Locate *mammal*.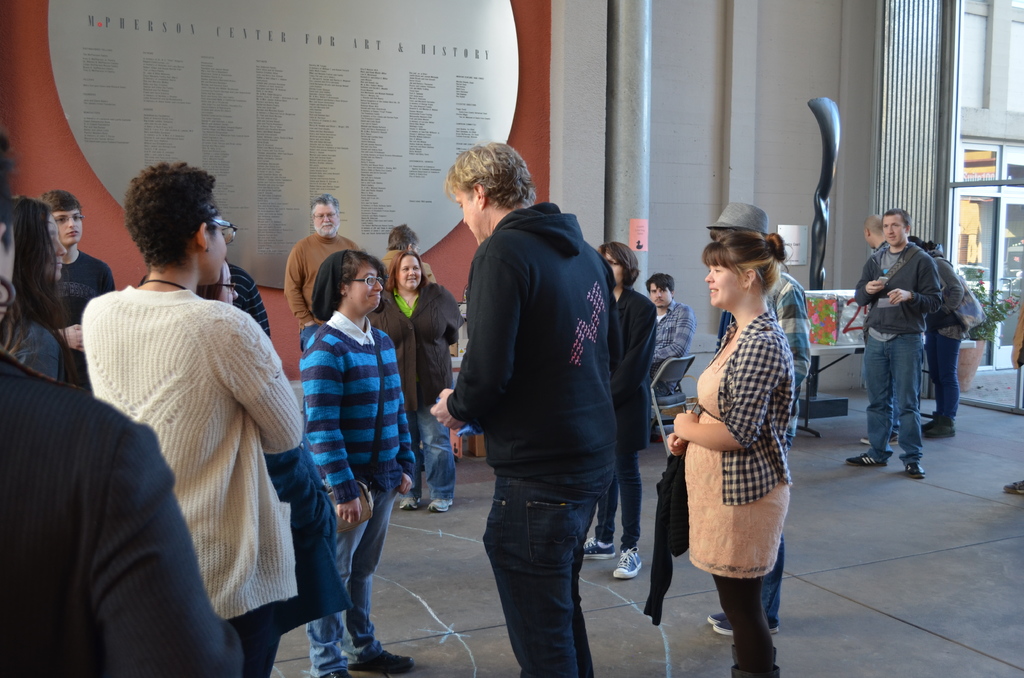
Bounding box: <bbox>12, 191, 88, 391</bbox>.
